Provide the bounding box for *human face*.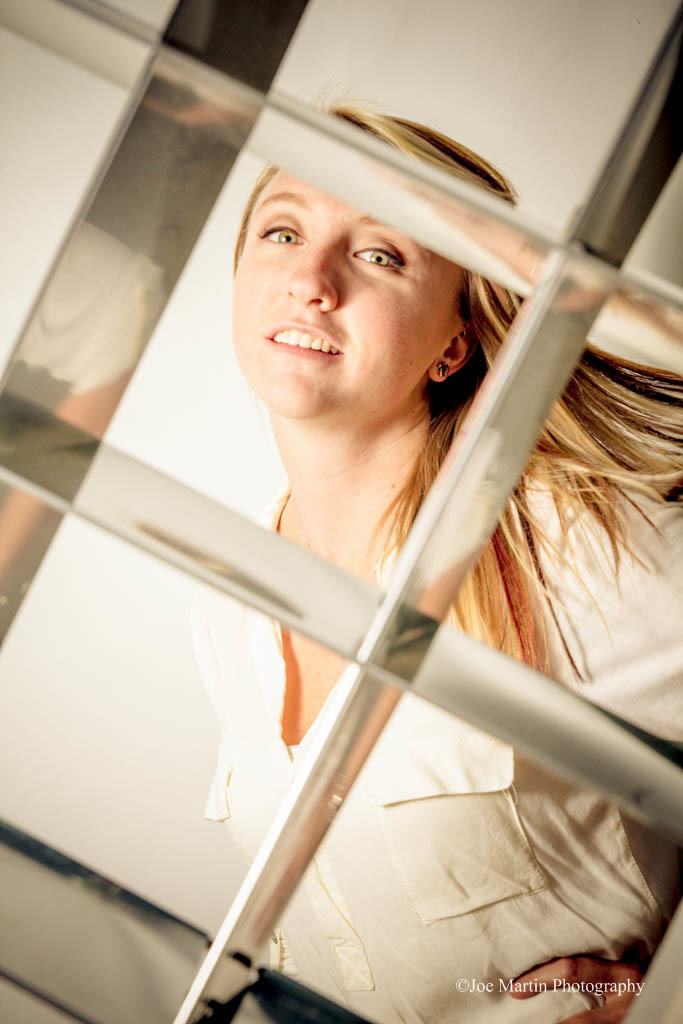
231,171,465,414.
